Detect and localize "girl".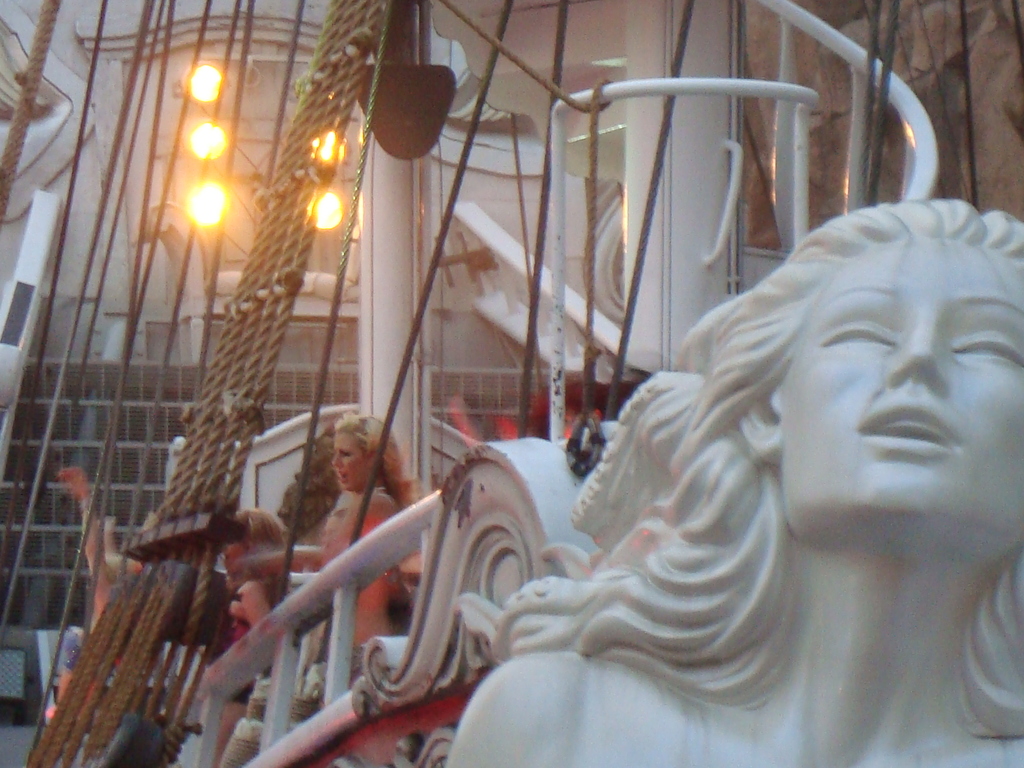
Localized at bbox=(442, 201, 1023, 767).
